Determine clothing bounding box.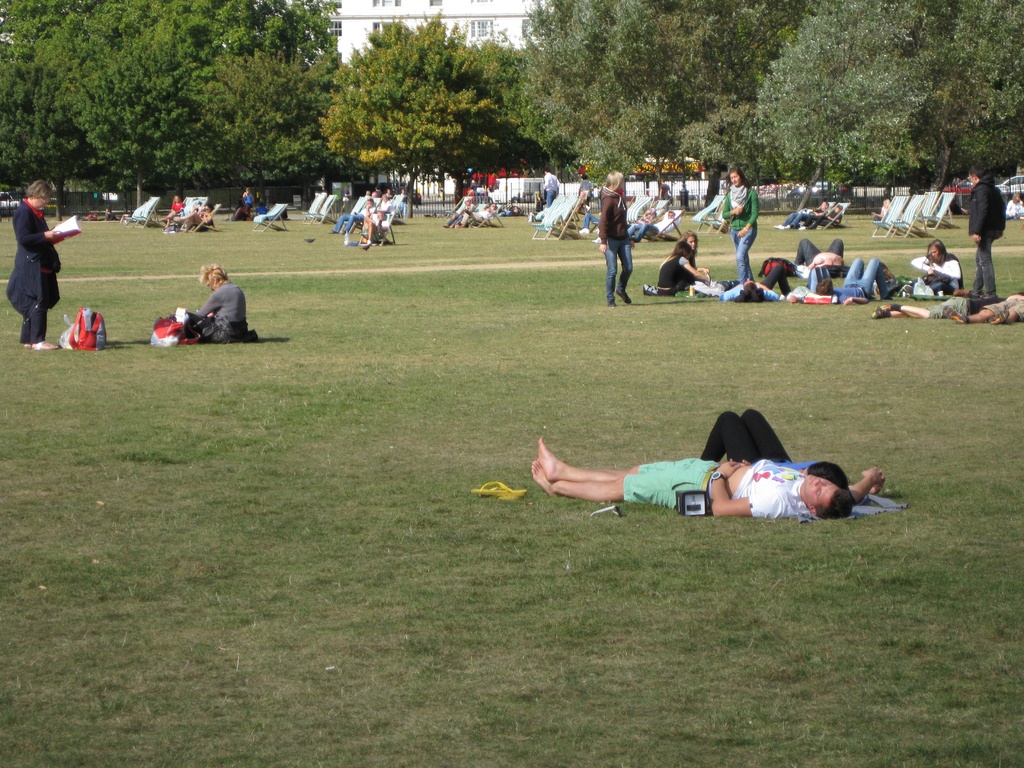
Determined: box(718, 262, 791, 303).
